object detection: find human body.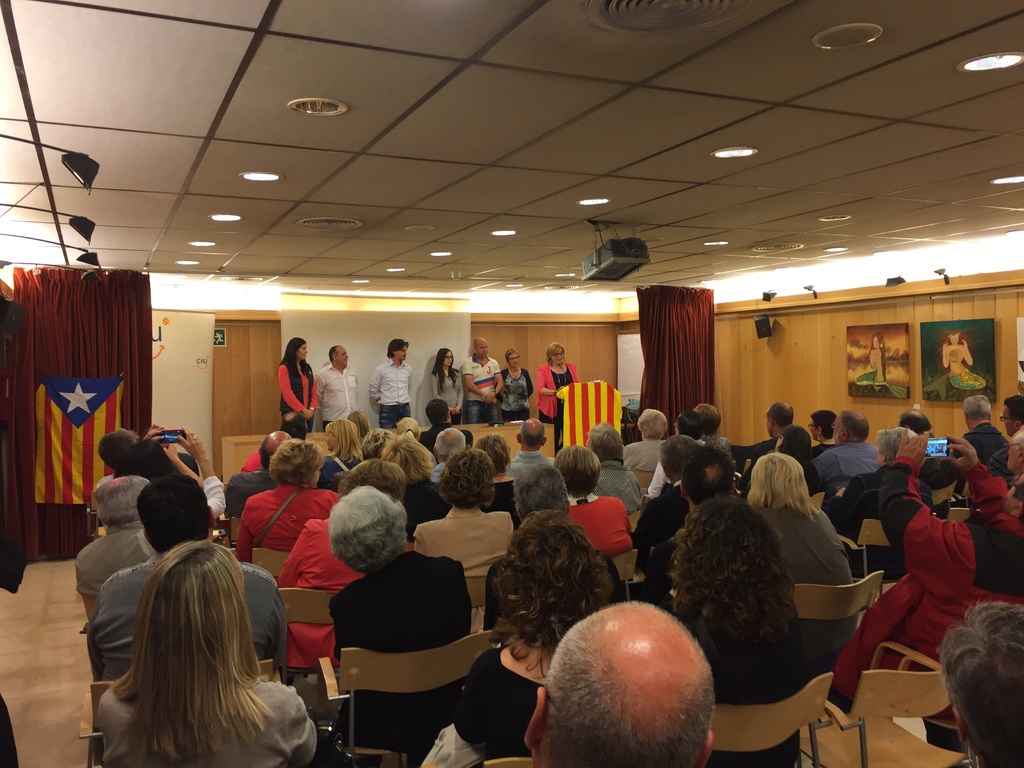
x1=397 y1=417 x2=419 y2=440.
